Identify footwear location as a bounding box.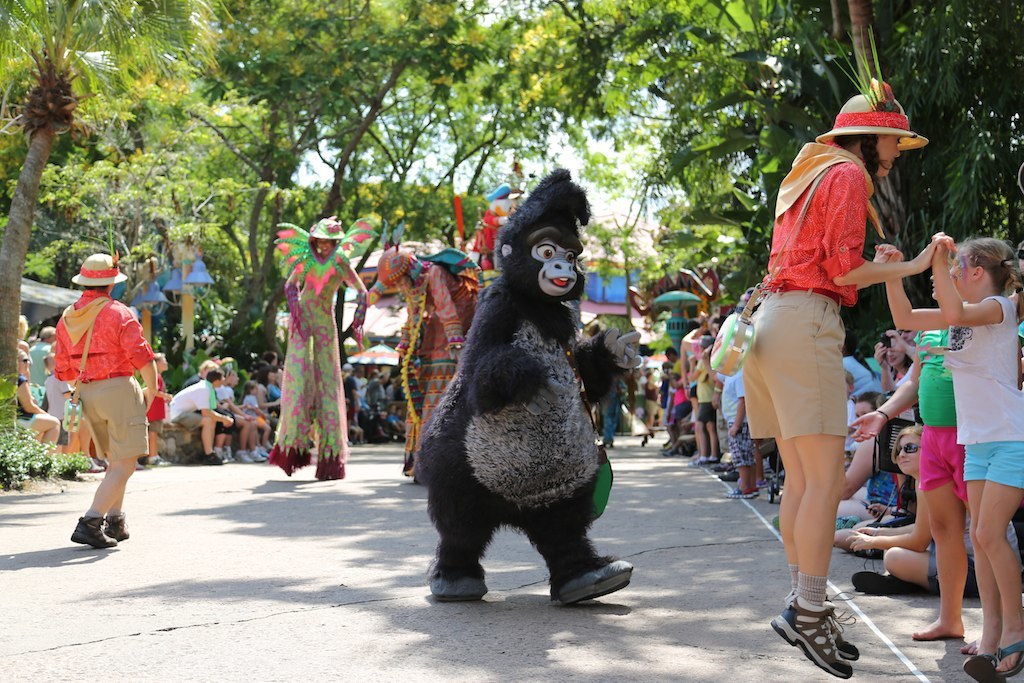
624/428/1023/682.
